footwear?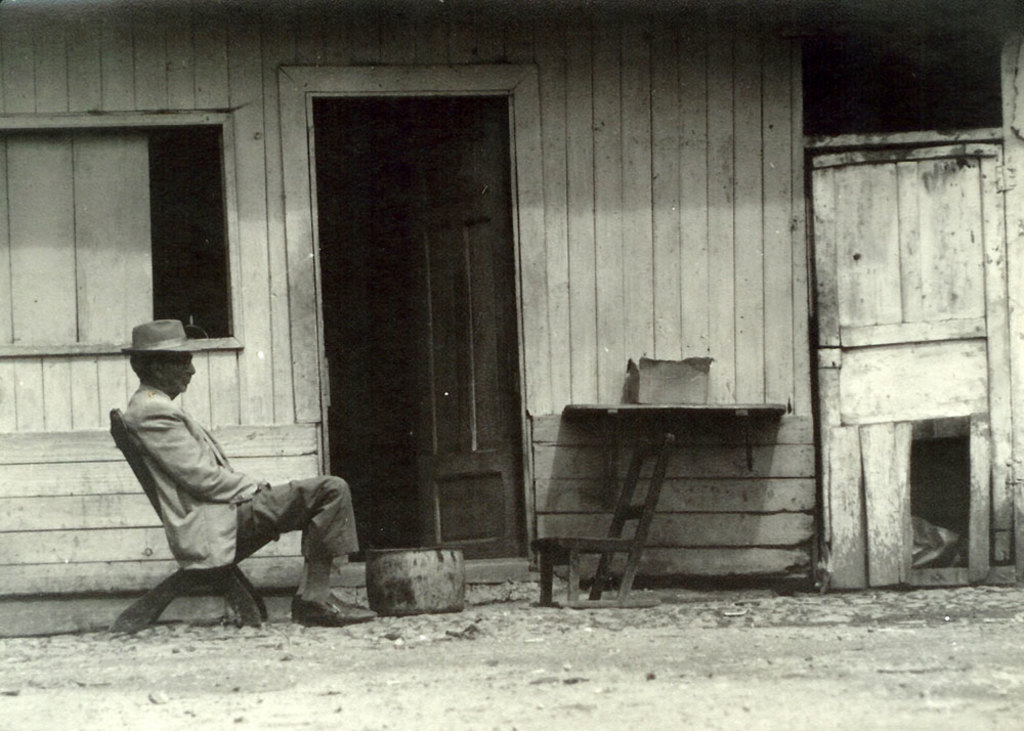
x1=295, y1=595, x2=369, y2=621
